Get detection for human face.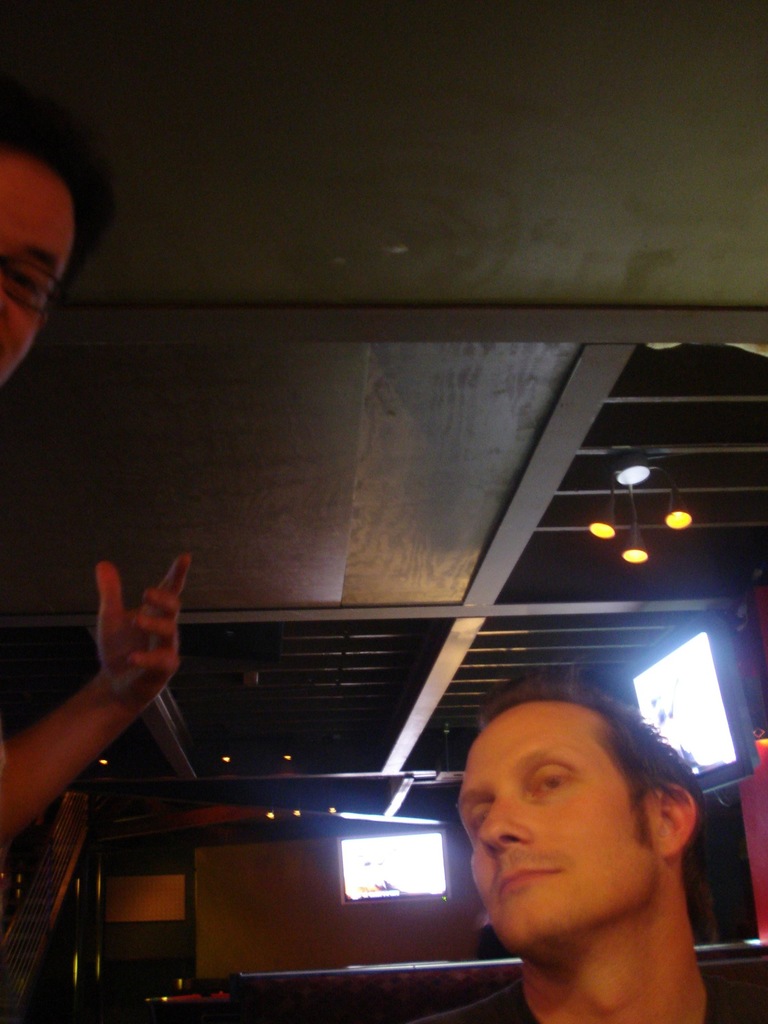
Detection: [left=0, top=153, right=74, bottom=388].
